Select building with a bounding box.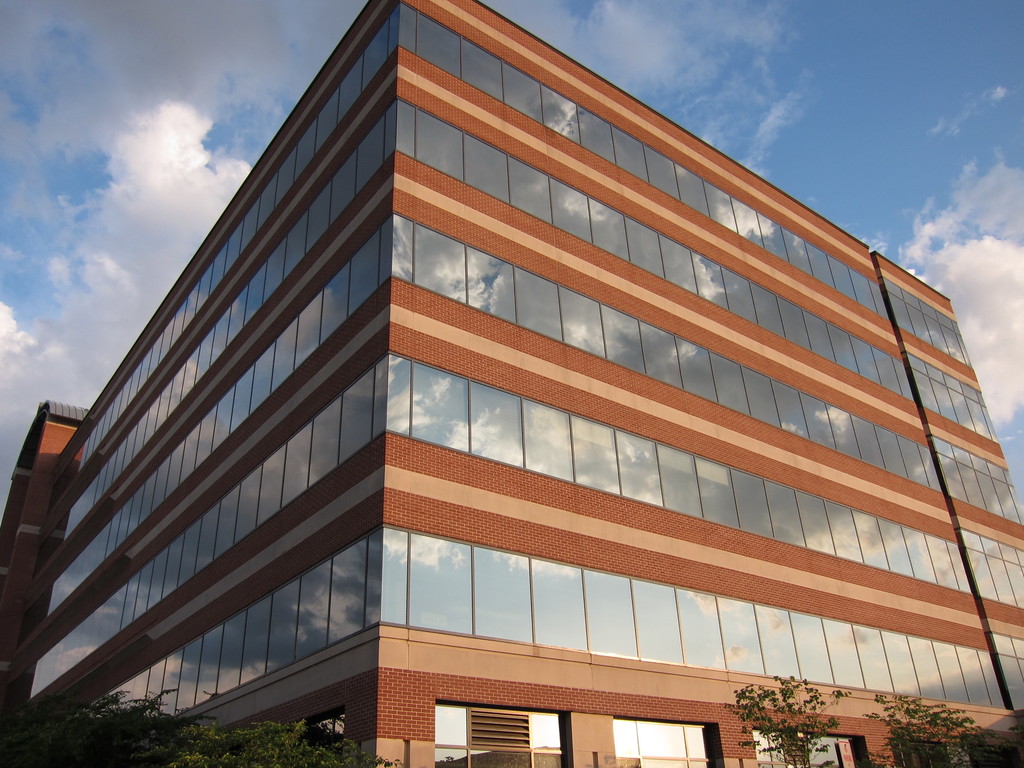
(0,6,1023,767).
